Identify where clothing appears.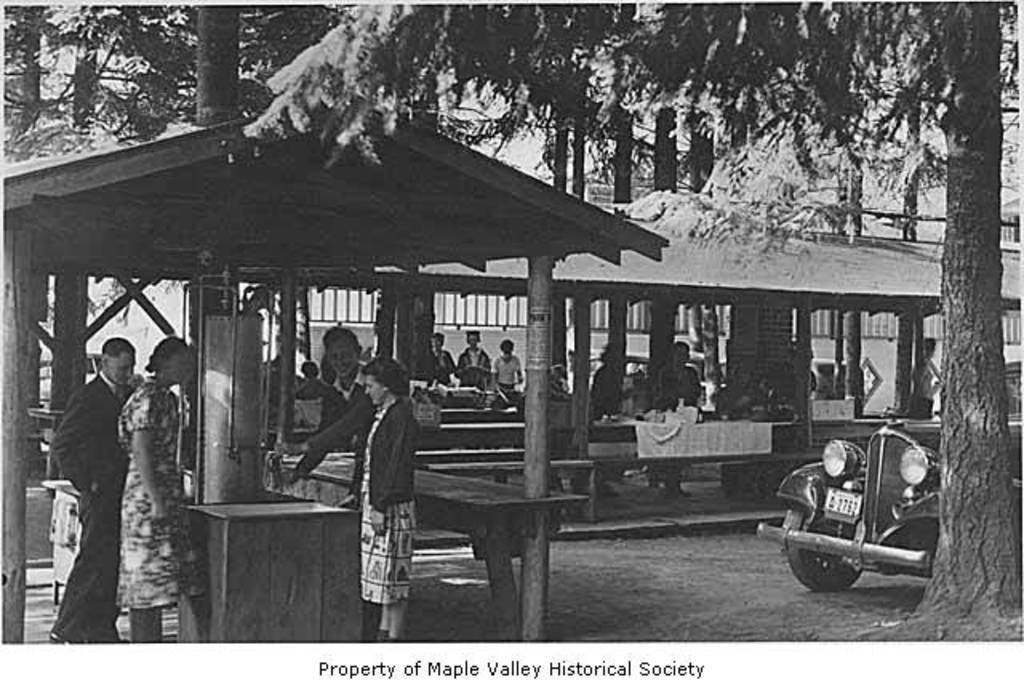
Appears at (34,312,149,632).
